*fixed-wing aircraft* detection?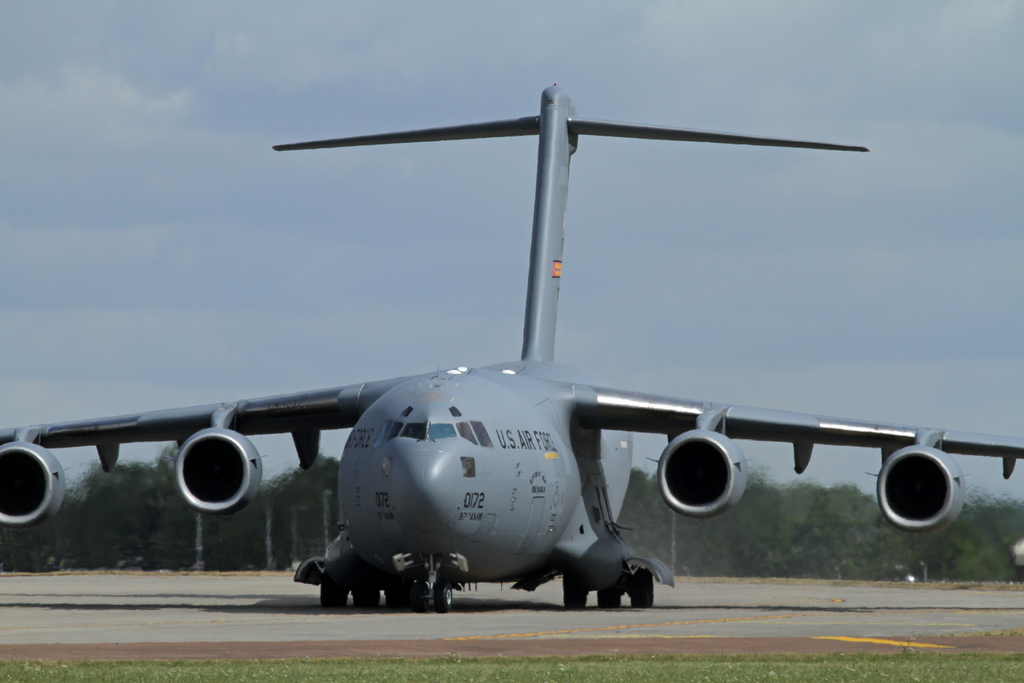
[3,77,1023,617]
